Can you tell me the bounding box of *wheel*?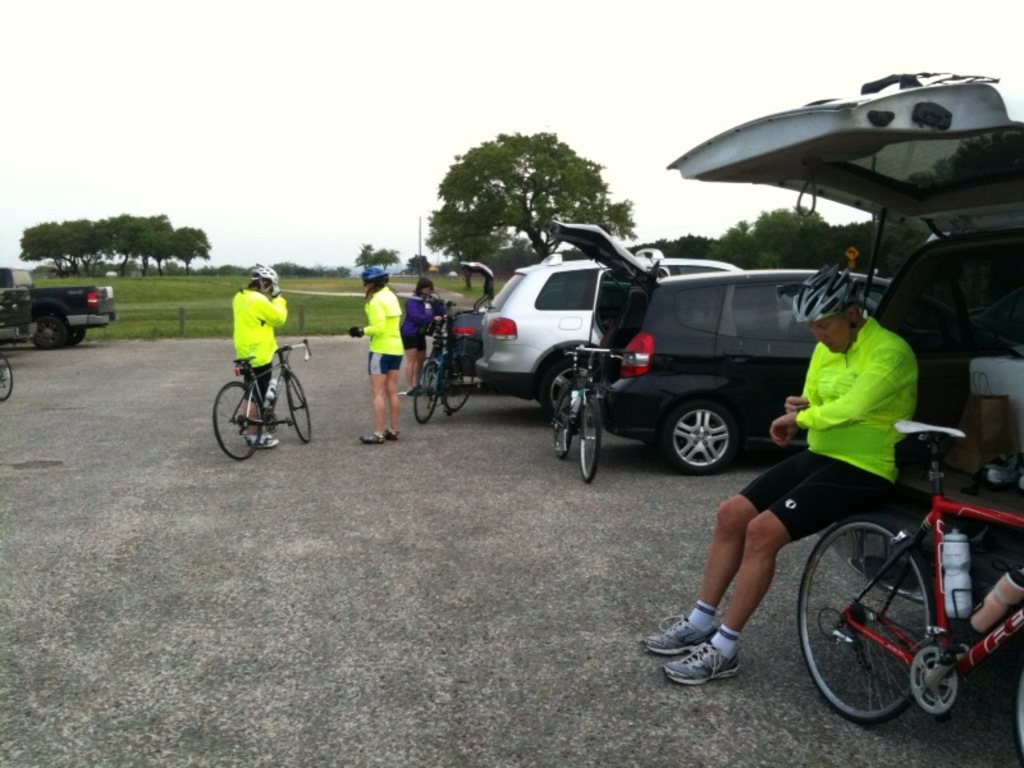
[579, 397, 600, 484].
